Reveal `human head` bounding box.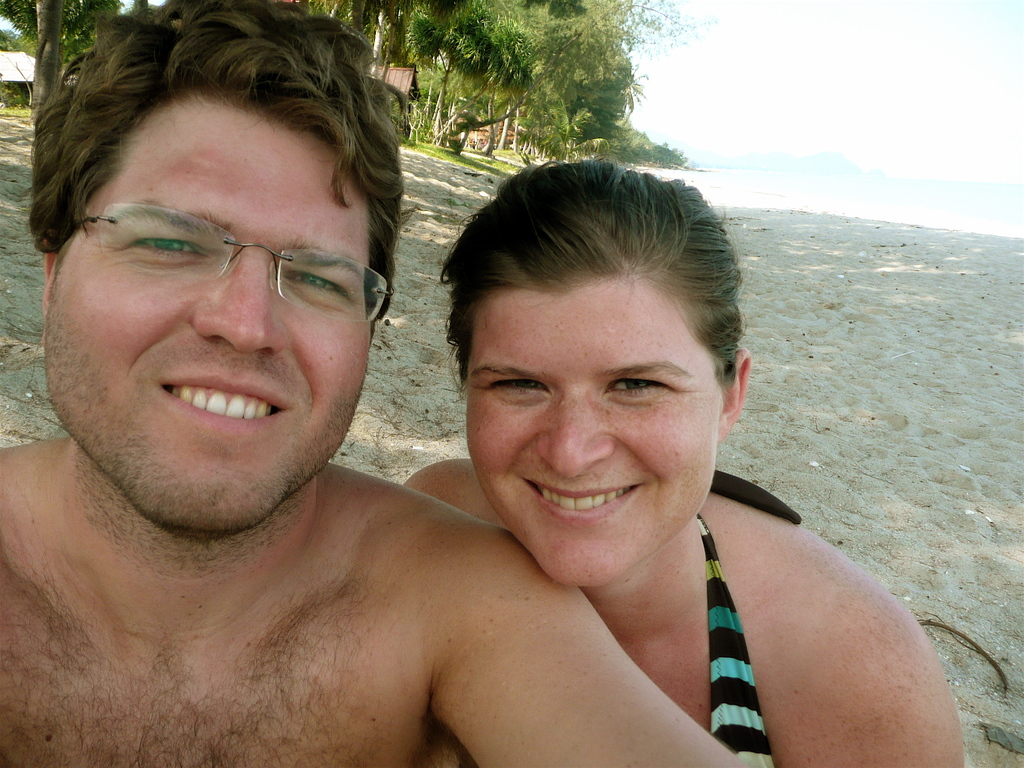
Revealed: 443/157/752/595.
